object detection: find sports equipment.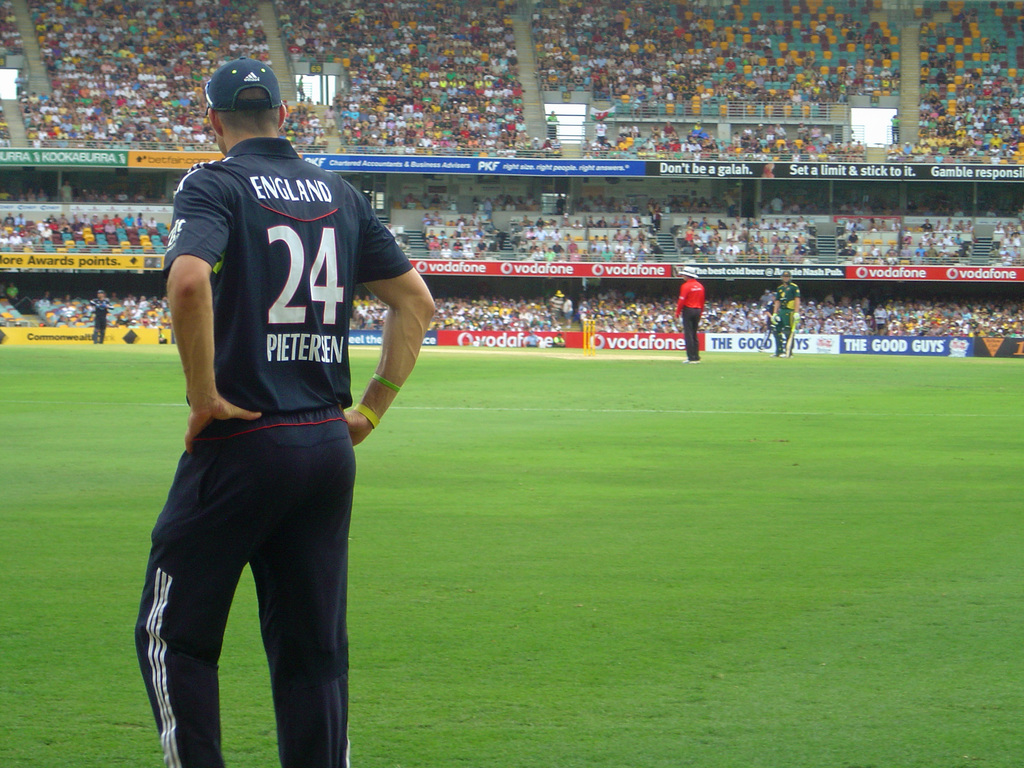
l=770, t=311, r=779, b=325.
